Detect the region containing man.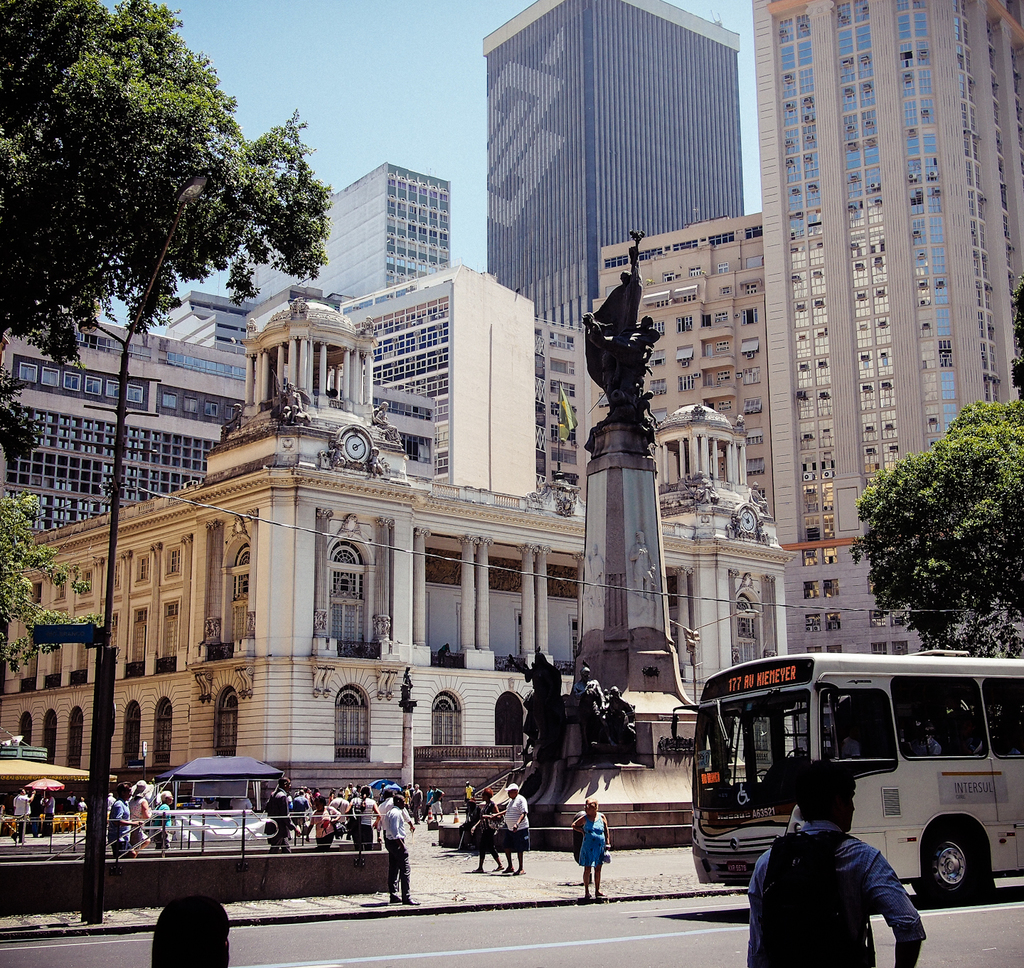
box(259, 777, 299, 851).
